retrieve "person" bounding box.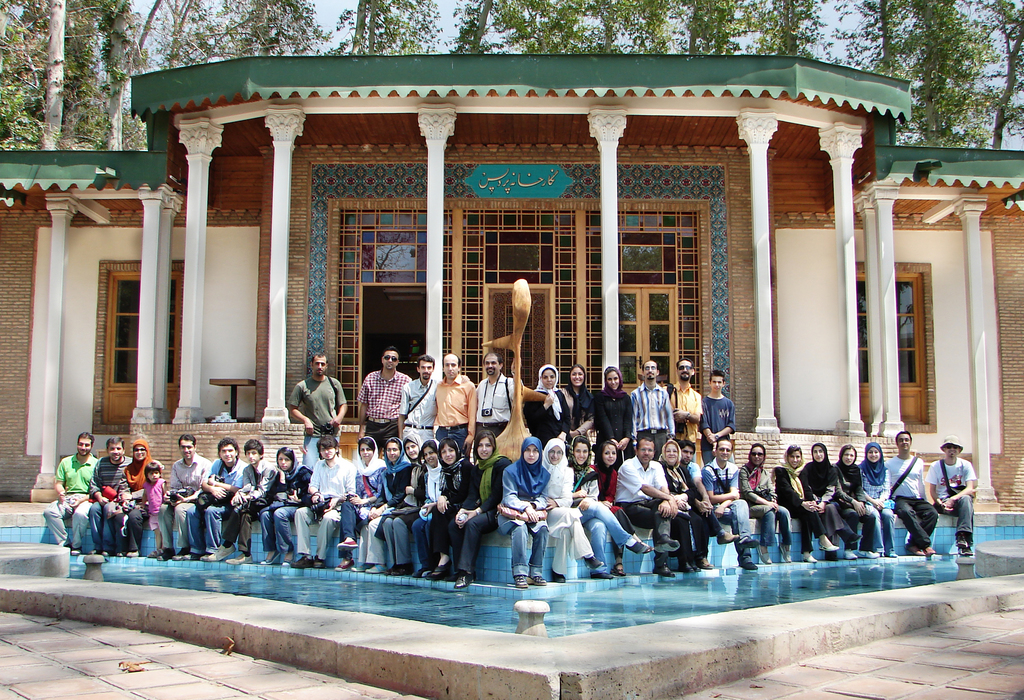
Bounding box: <box>662,444,735,573</box>.
